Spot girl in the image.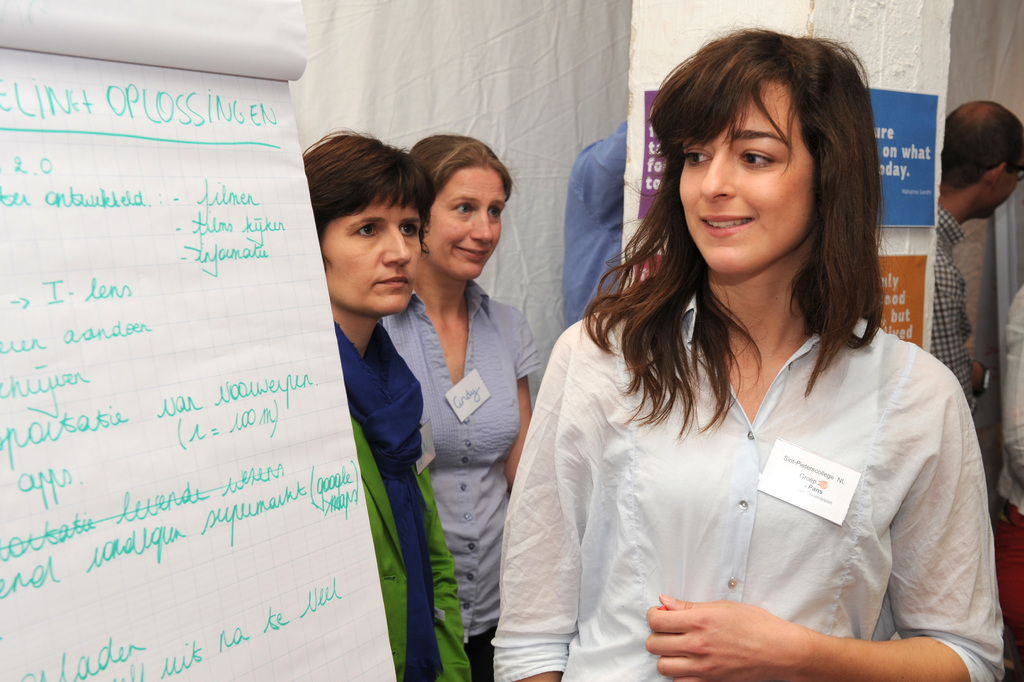
girl found at {"left": 488, "top": 14, "right": 1004, "bottom": 681}.
